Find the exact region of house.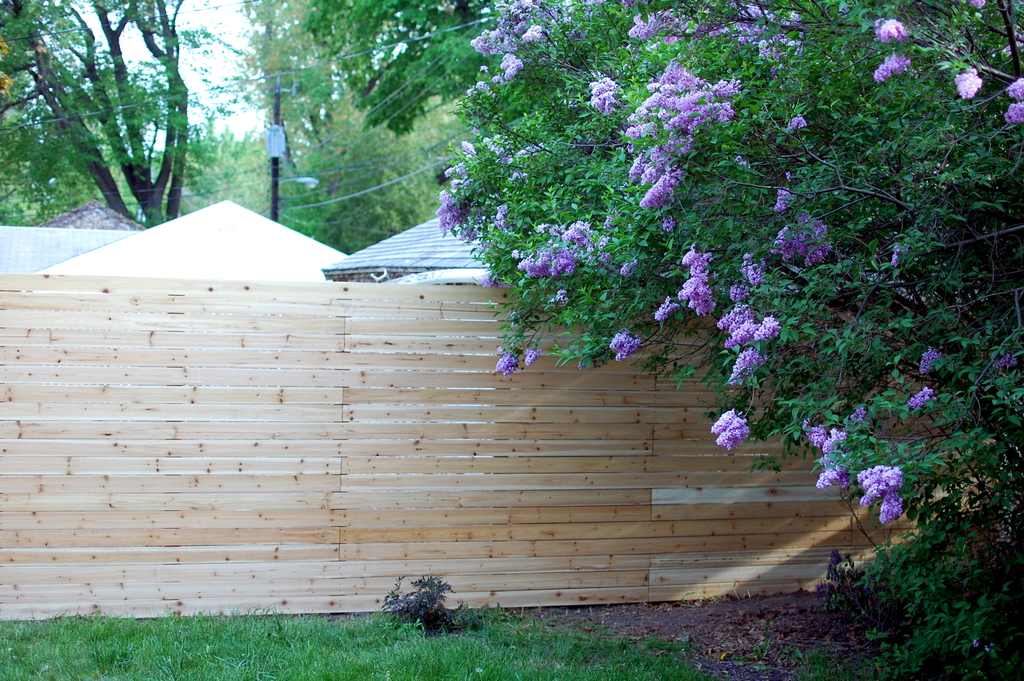
Exact region: [left=40, top=199, right=346, bottom=280].
